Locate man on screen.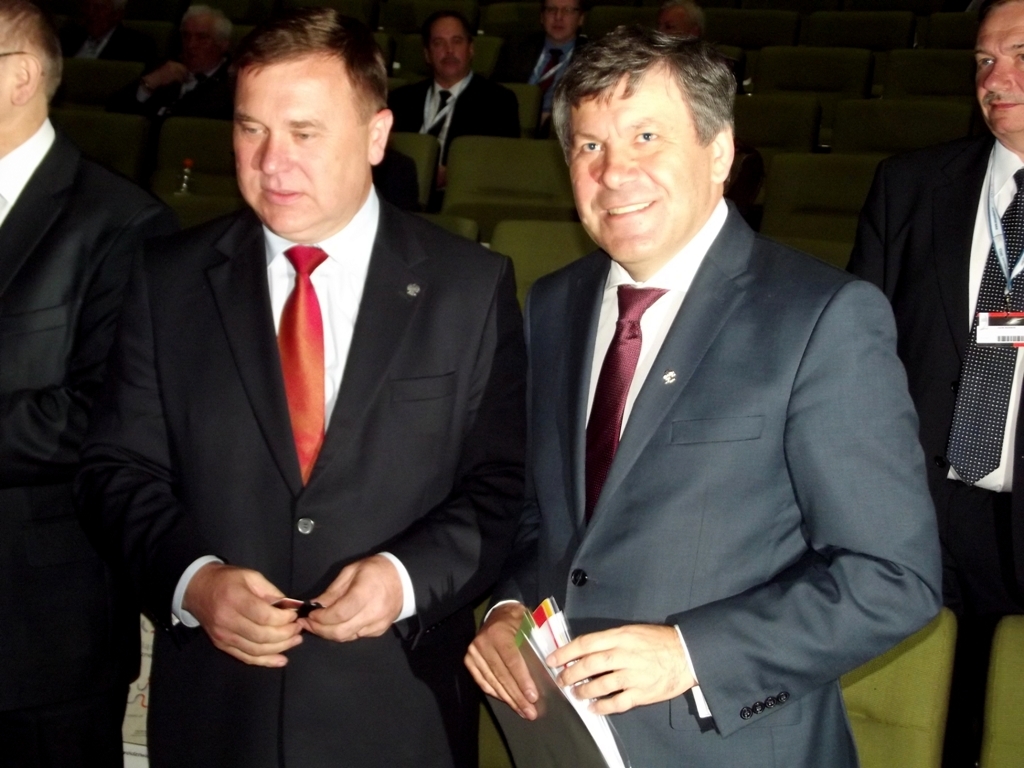
On screen at 97,5,528,767.
